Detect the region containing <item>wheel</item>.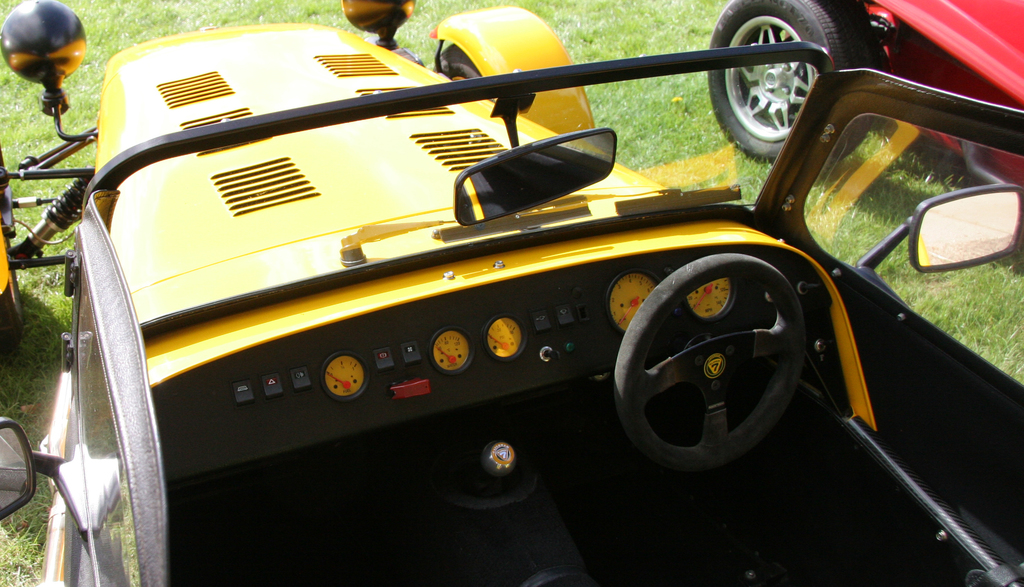
<bbox>434, 39, 499, 99</bbox>.
